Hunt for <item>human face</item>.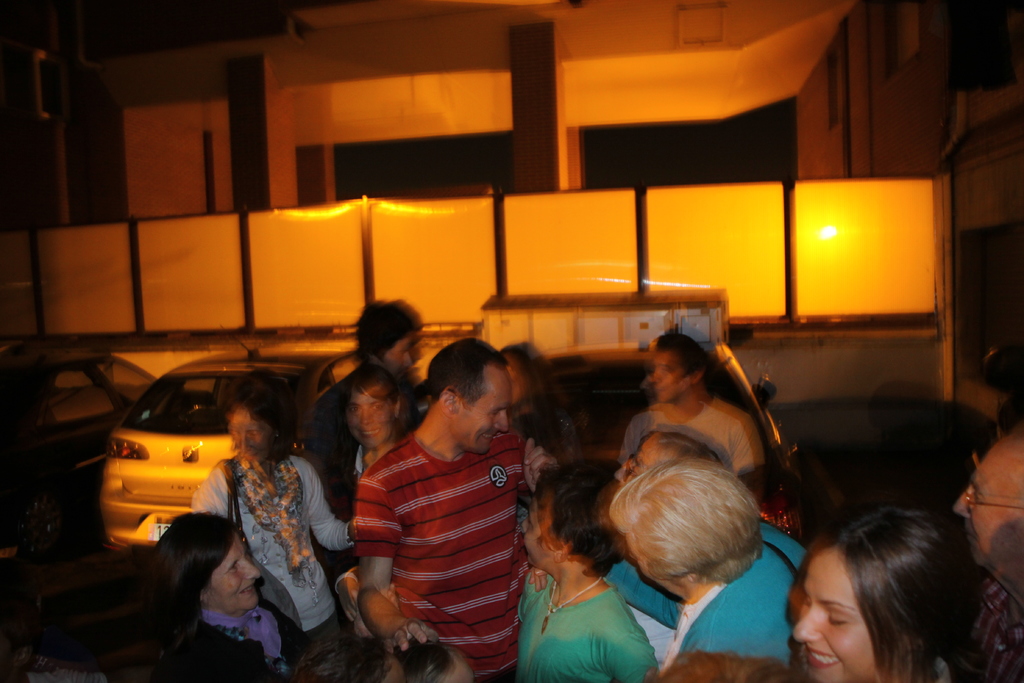
Hunted down at <bbox>794, 548, 877, 682</bbox>.
